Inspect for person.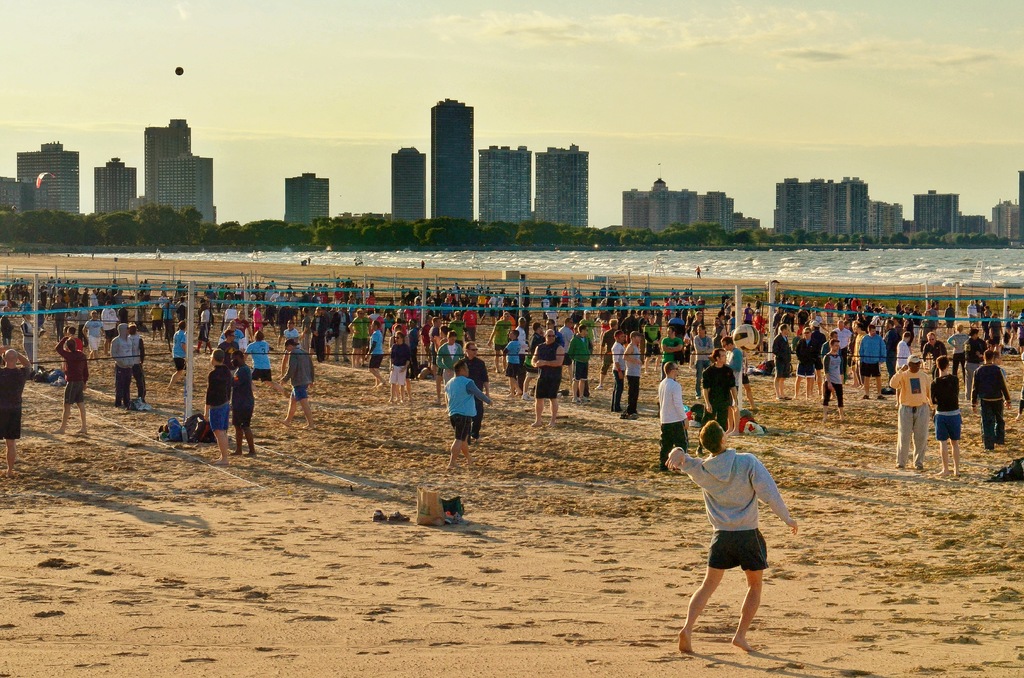
Inspection: bbox=[835, 323, 854, 380].
